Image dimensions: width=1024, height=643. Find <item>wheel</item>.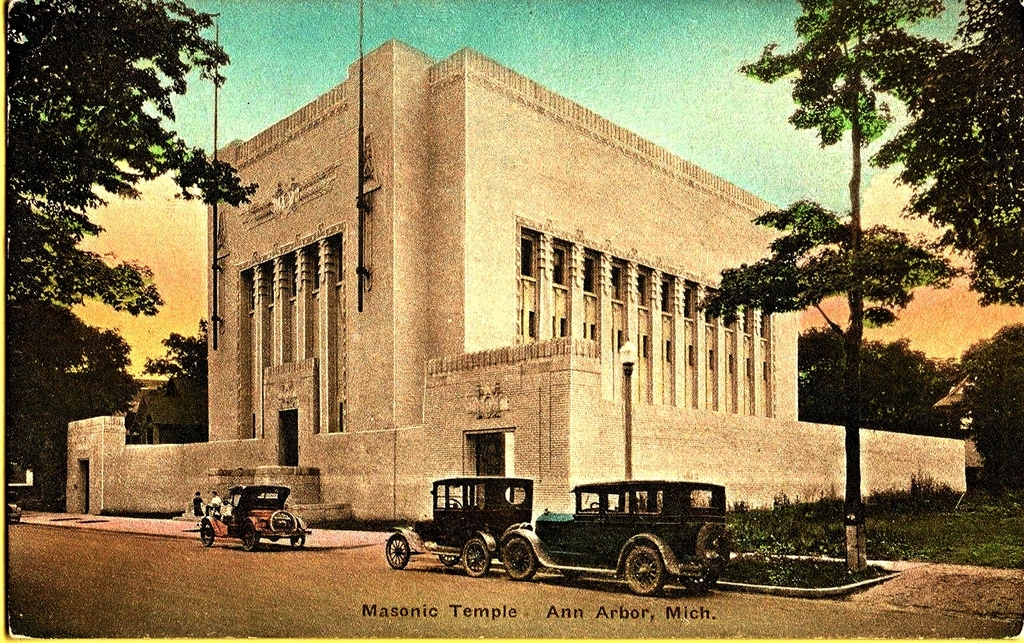
[461,541,492,578].
